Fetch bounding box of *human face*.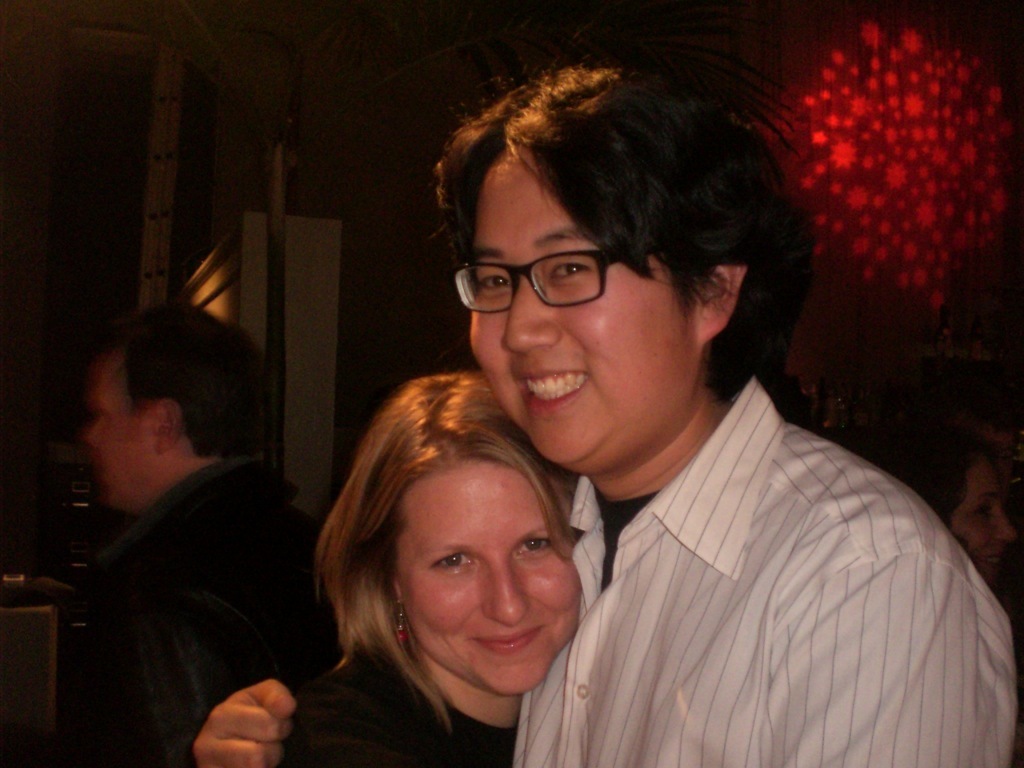
Bbox: select_region(398, 465, 582, 696).
